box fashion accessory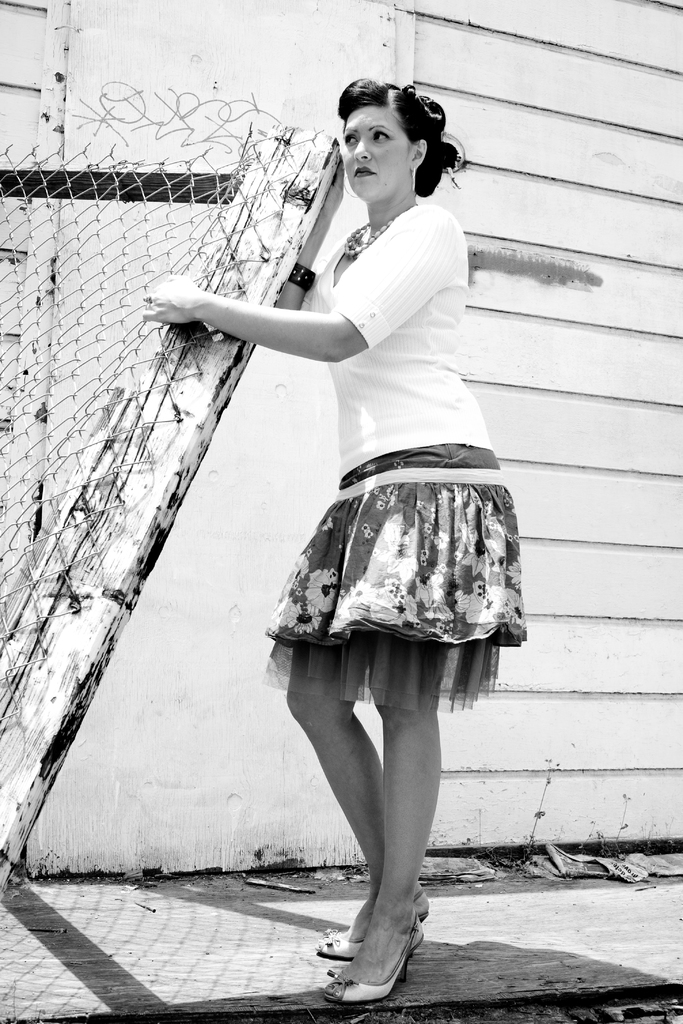
<box>141,292,155,306</box>
